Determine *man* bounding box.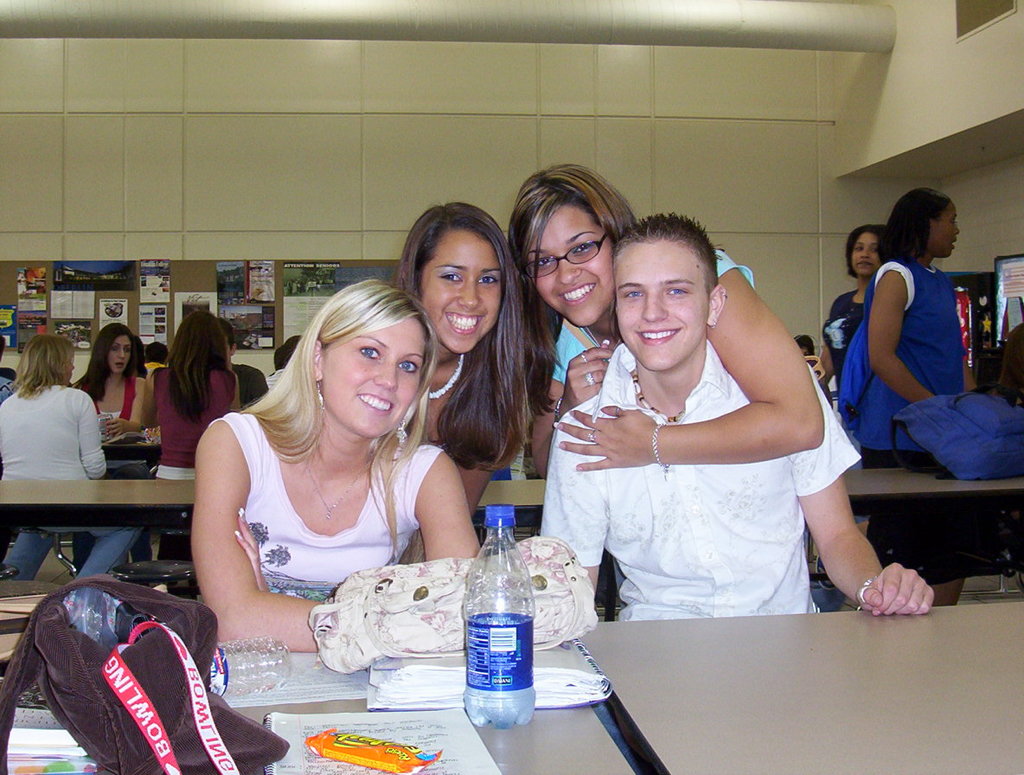
Determined: bbox(795, 330, 815, 358).
